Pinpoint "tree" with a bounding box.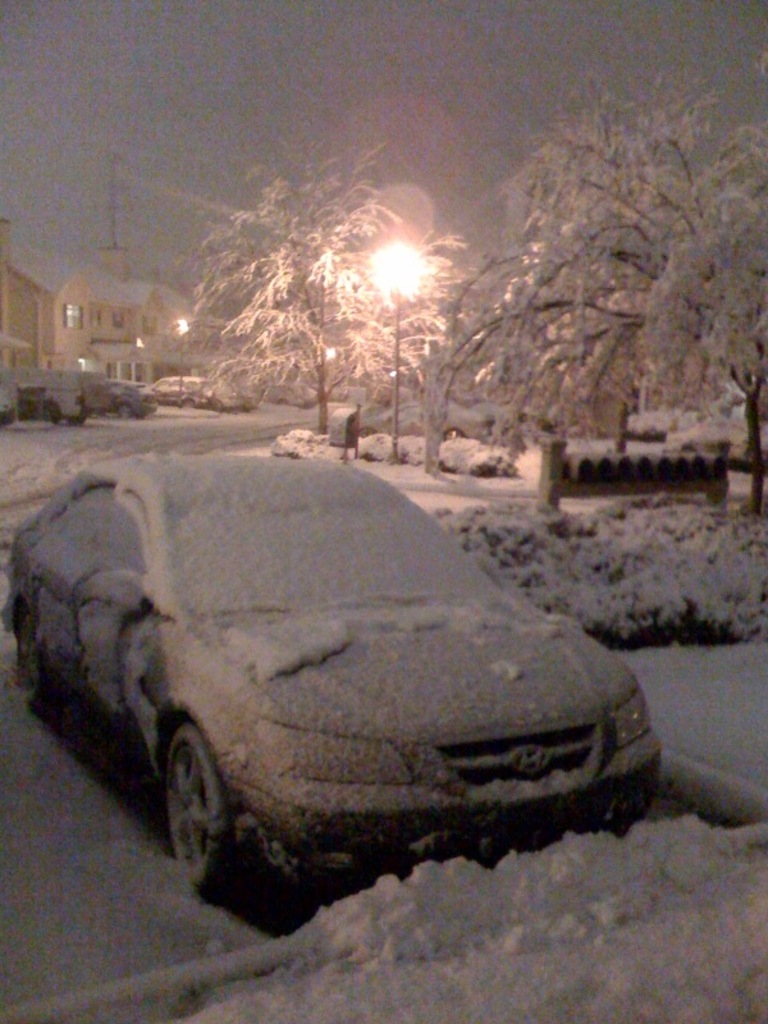
rect(179, 150, 420, 416).
